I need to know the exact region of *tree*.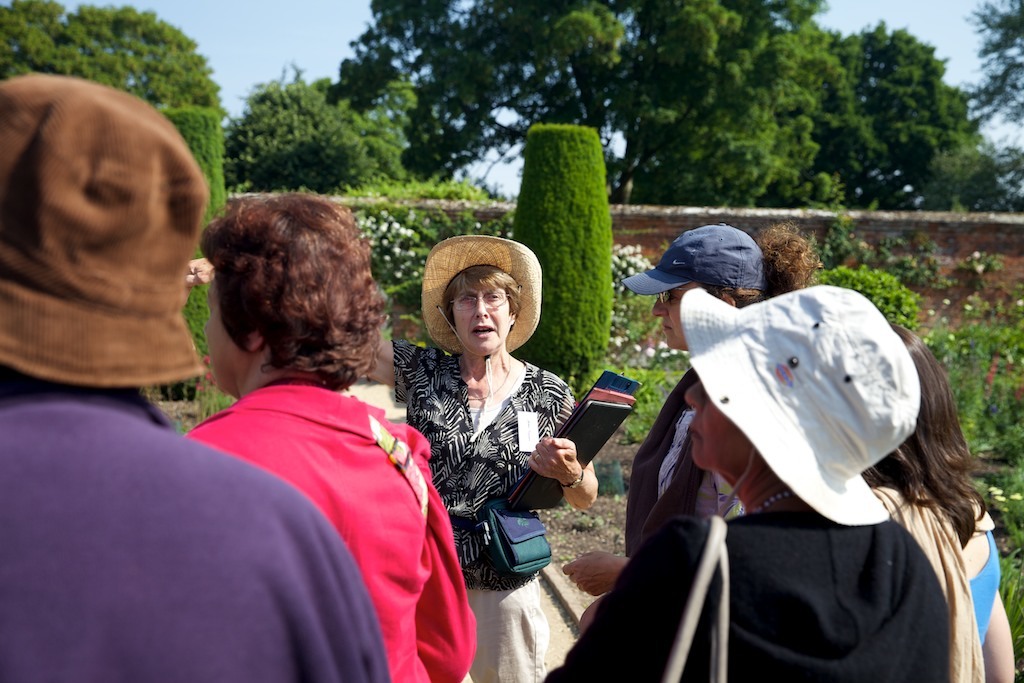
Region: l=0, t=0, r=219, b=115.
